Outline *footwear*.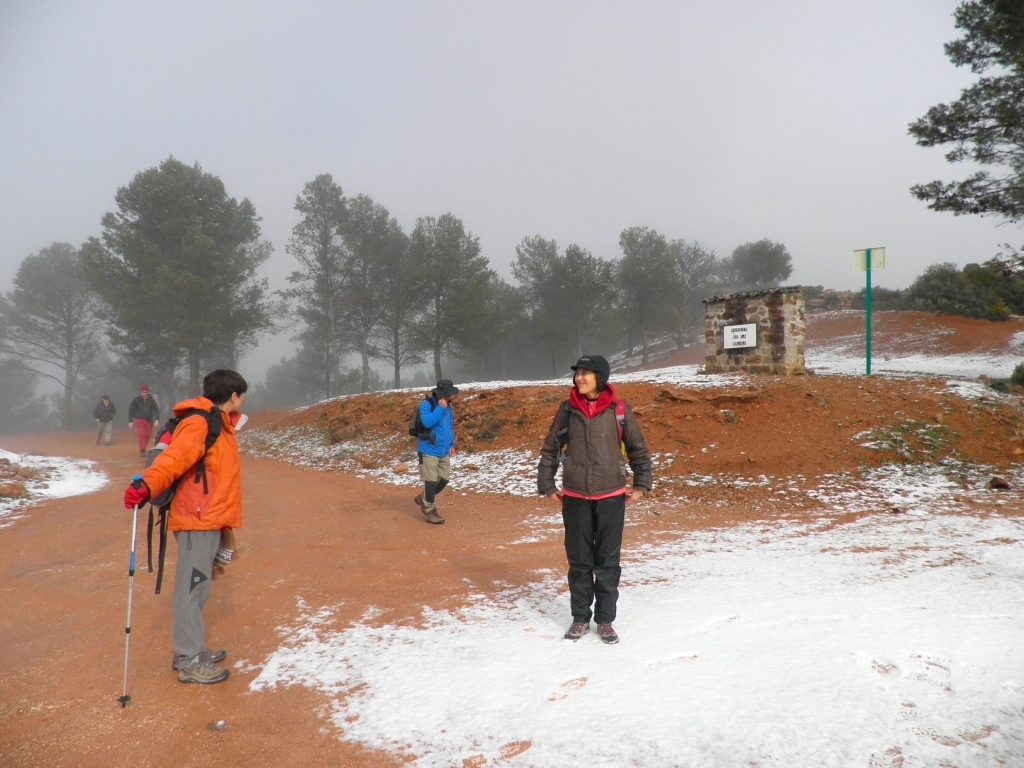
Outline: crop(559, 621, 589, 637).
